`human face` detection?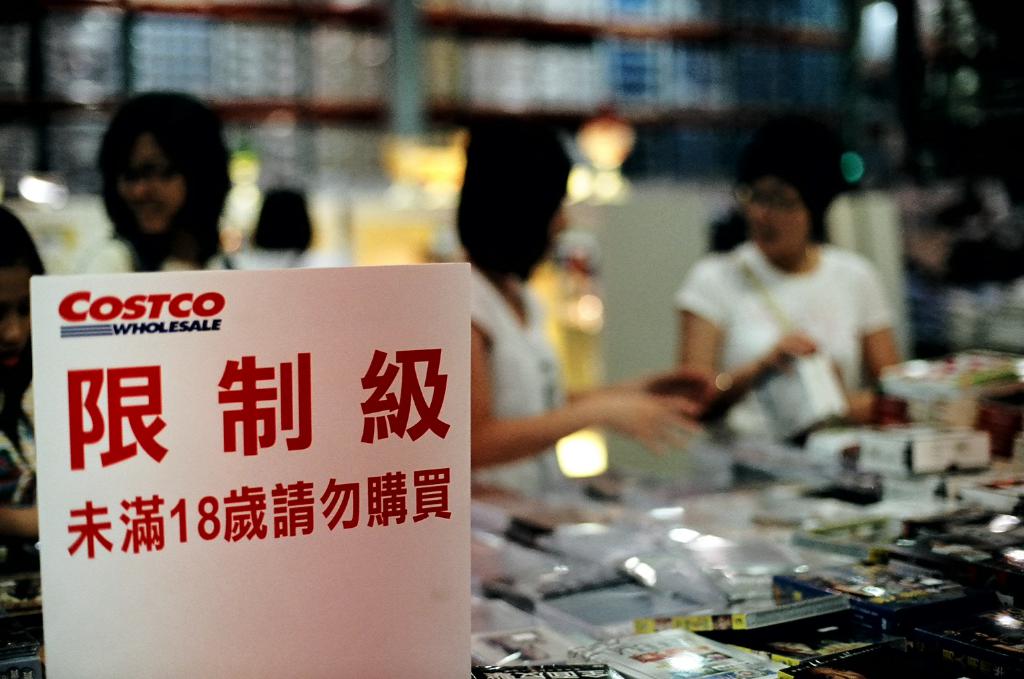
{"x1": 120, "y1": 137, "x2": 186, "y2": 234}
